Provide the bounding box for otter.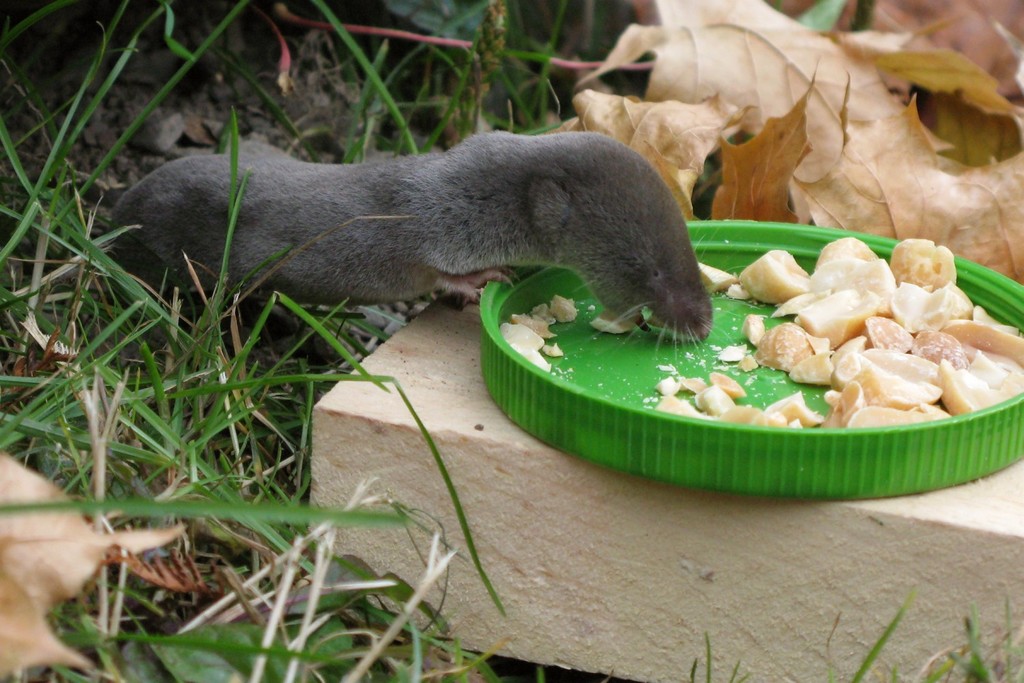
(102, 132, 734, 338).
